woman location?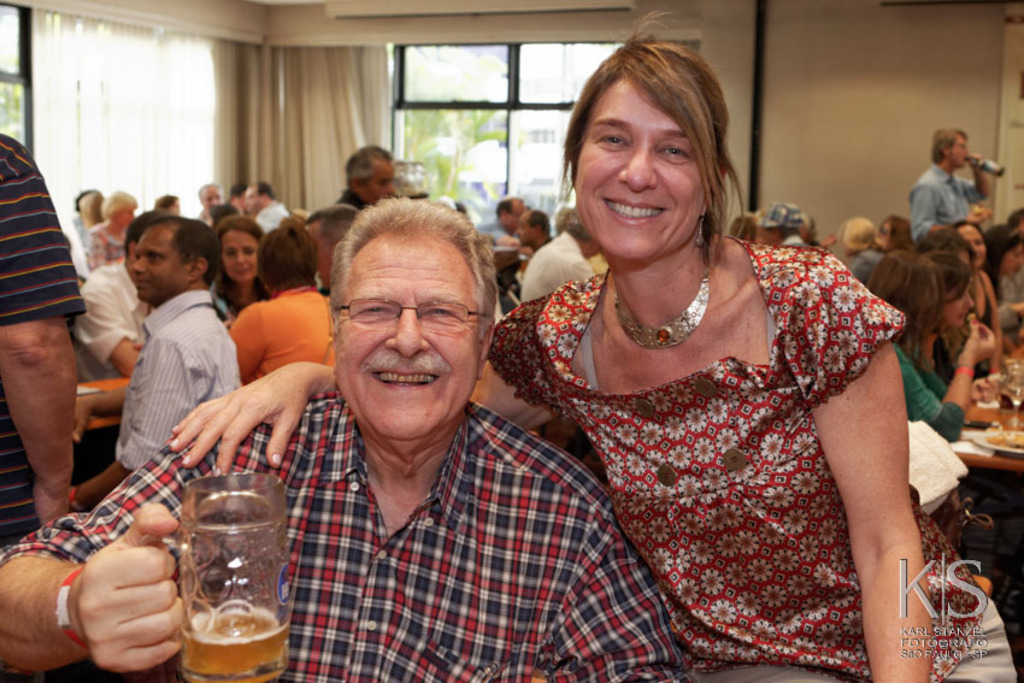
bbox=[871, 243, 1022, 459]
